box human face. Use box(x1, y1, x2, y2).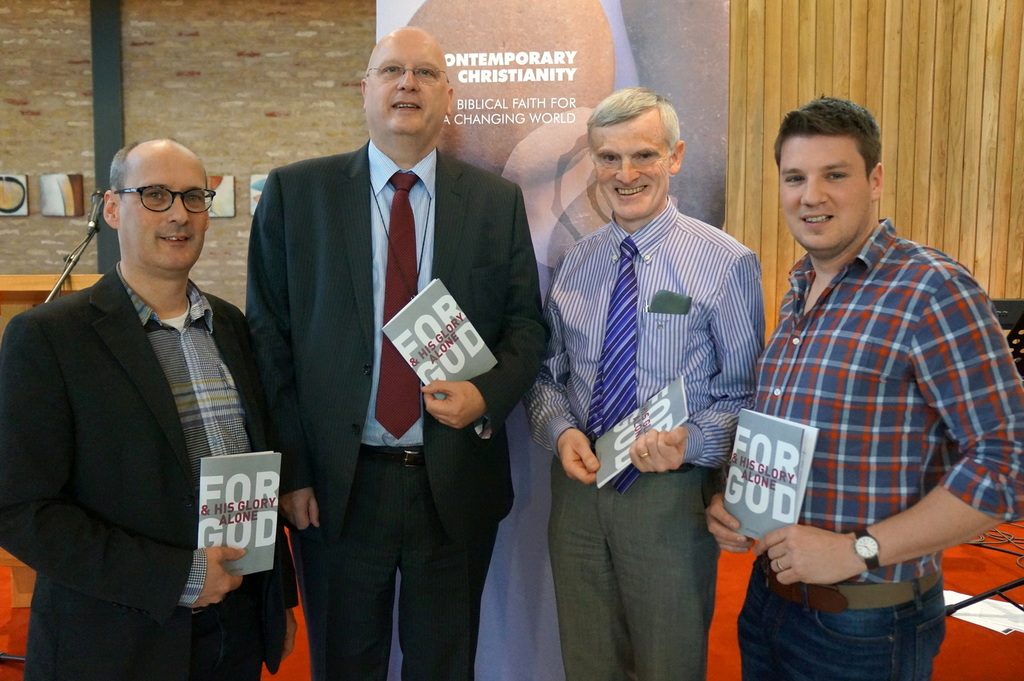
box(123, 151, 207, 281).
